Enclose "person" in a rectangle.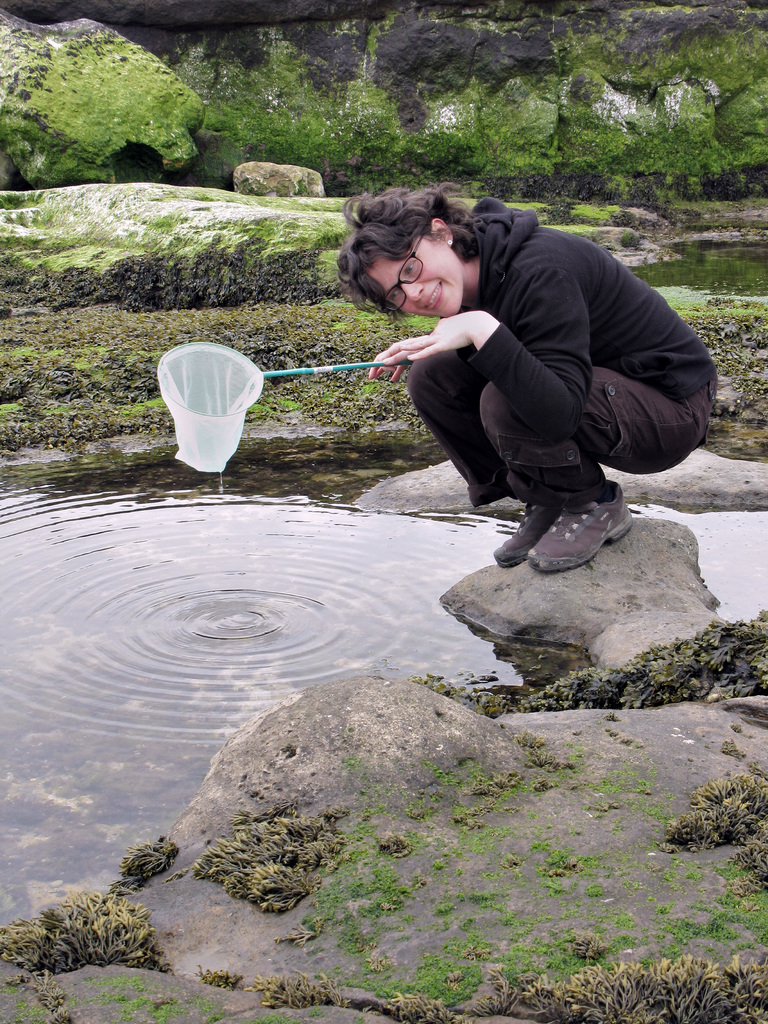
box(353, 188, 688, 577).
